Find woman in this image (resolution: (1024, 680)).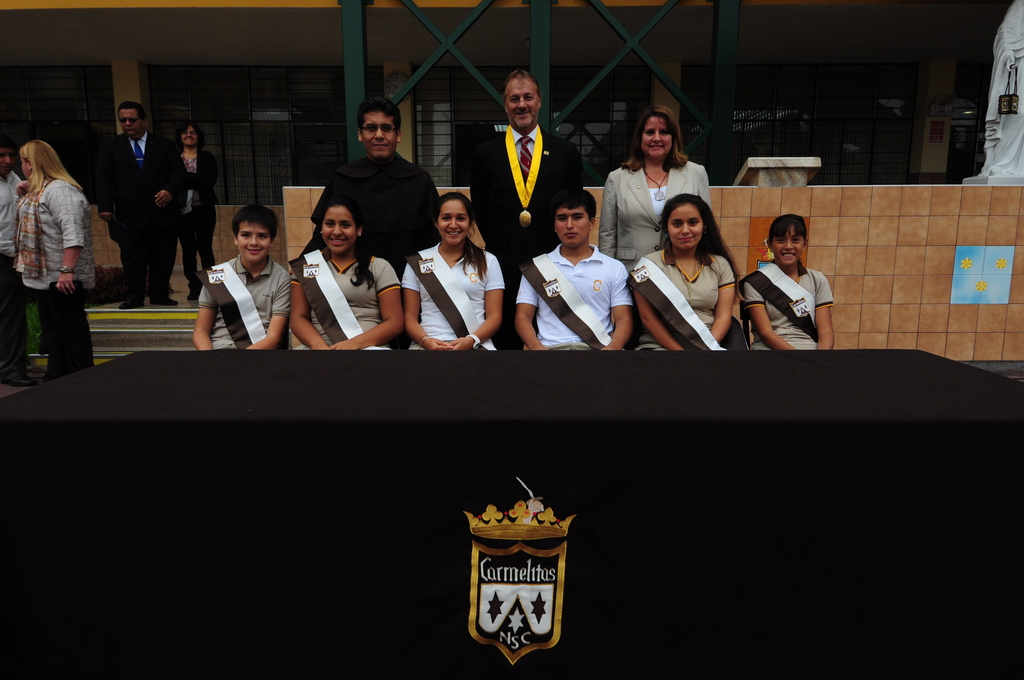
detection(403, 187, 514, 354).
